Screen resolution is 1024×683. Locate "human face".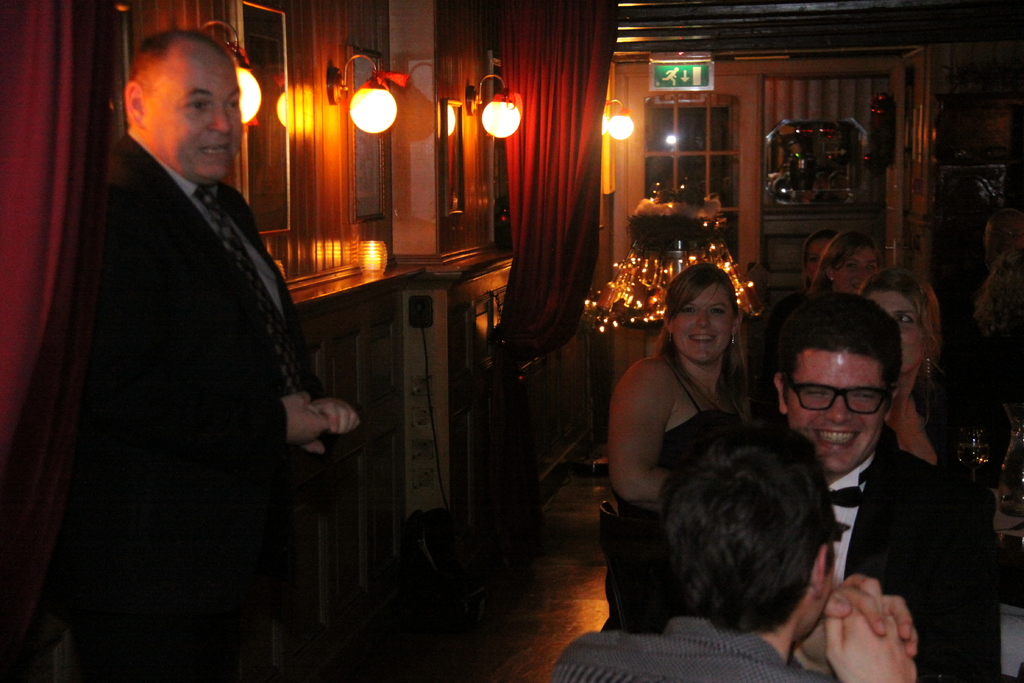
bbox=[673, 288, 732, 364].
